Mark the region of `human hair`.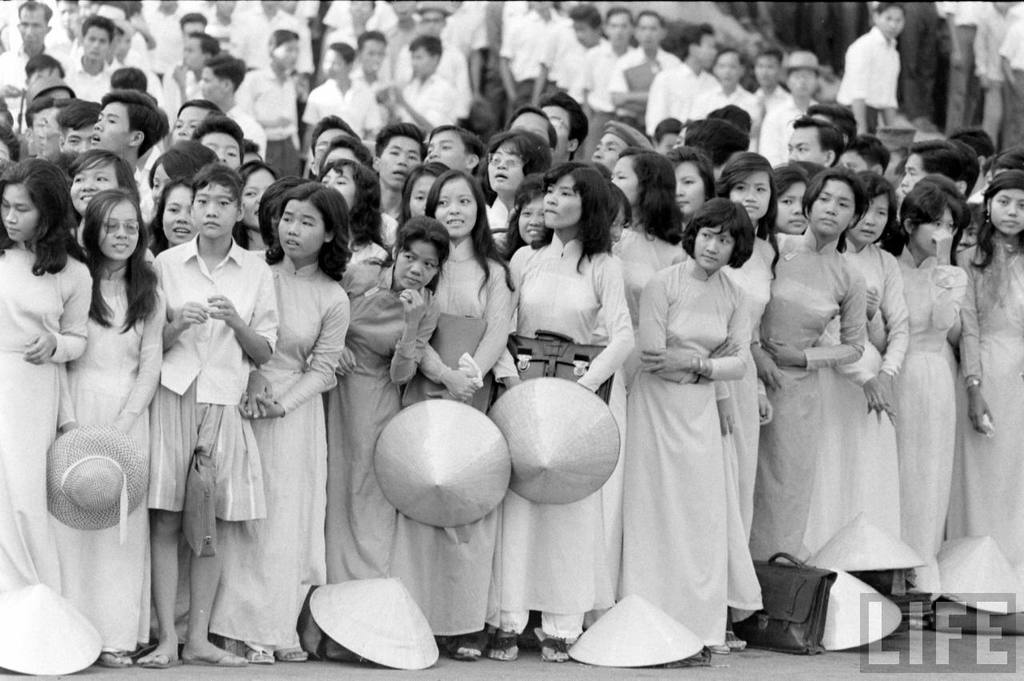
Region: Rect(842, 129, 894, 182).
